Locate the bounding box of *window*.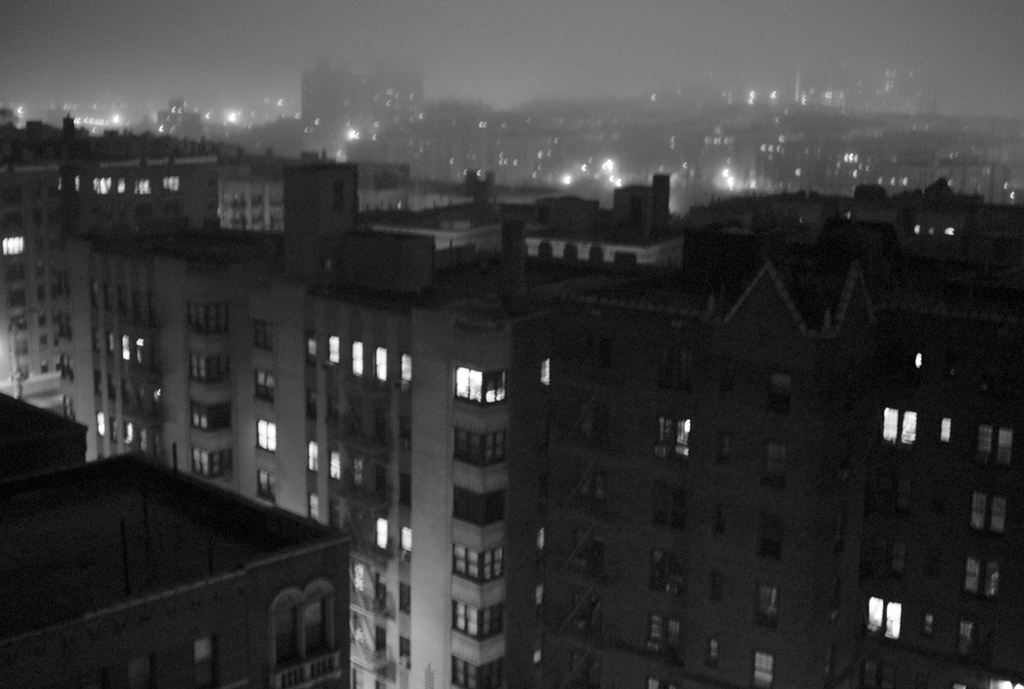
Bounding box: Rect(580, 407, 607, 450).
